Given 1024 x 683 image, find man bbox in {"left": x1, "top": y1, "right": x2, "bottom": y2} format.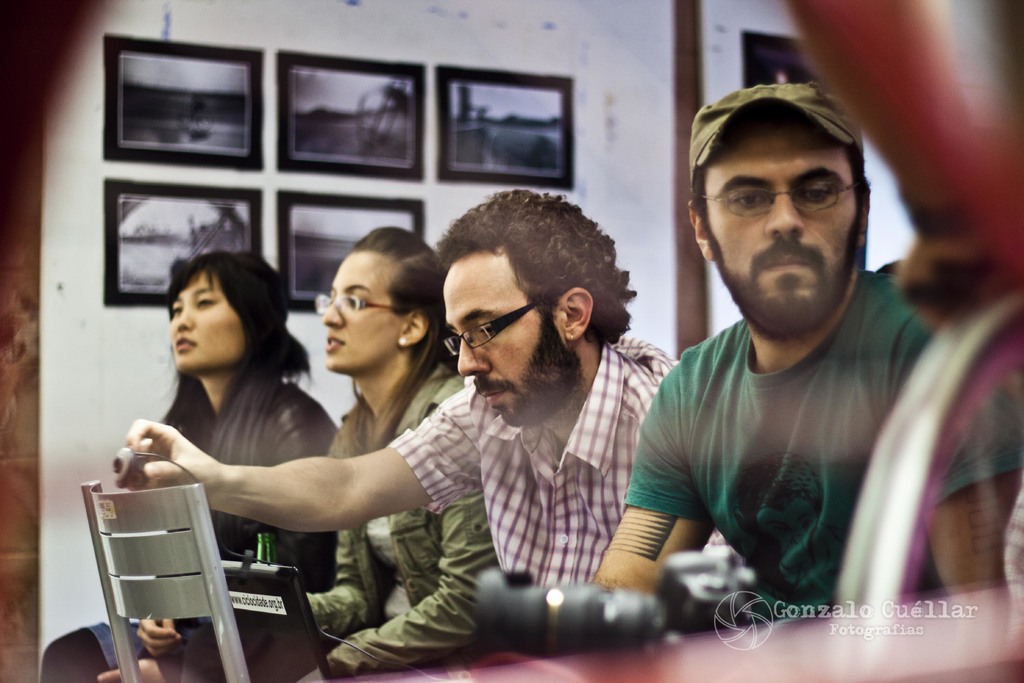
{"left": 602, "top": 78, "right": 980, "bottom": 641}.
